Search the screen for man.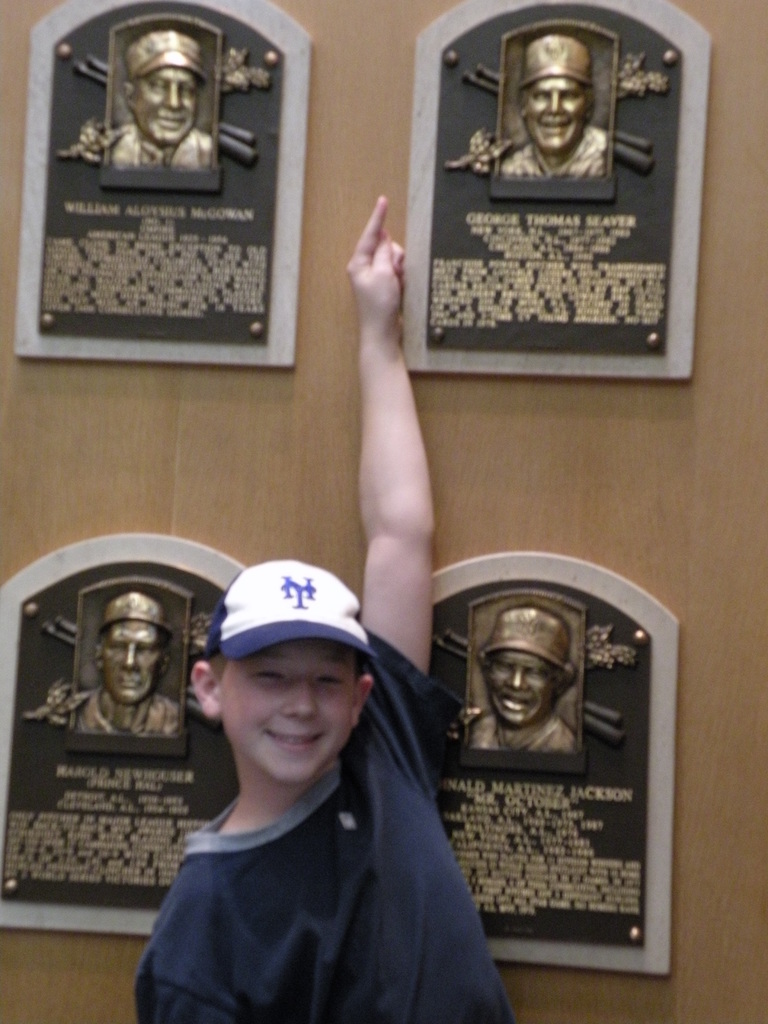
Found at locate(464, 606, 583, 762).
